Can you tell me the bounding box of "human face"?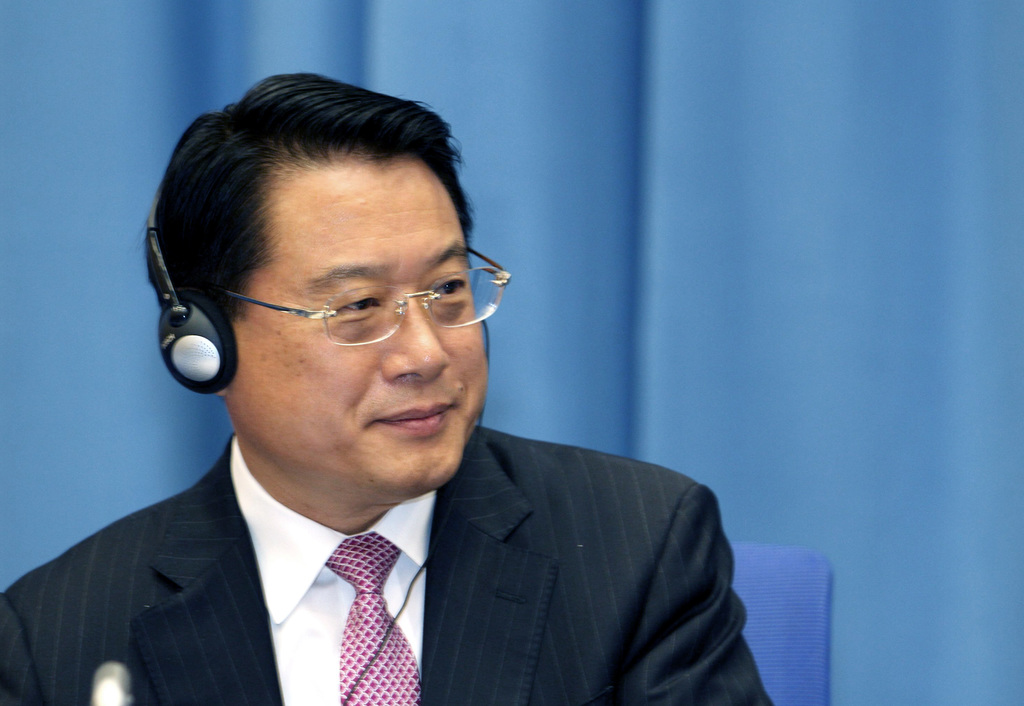
228,160,490,492.
